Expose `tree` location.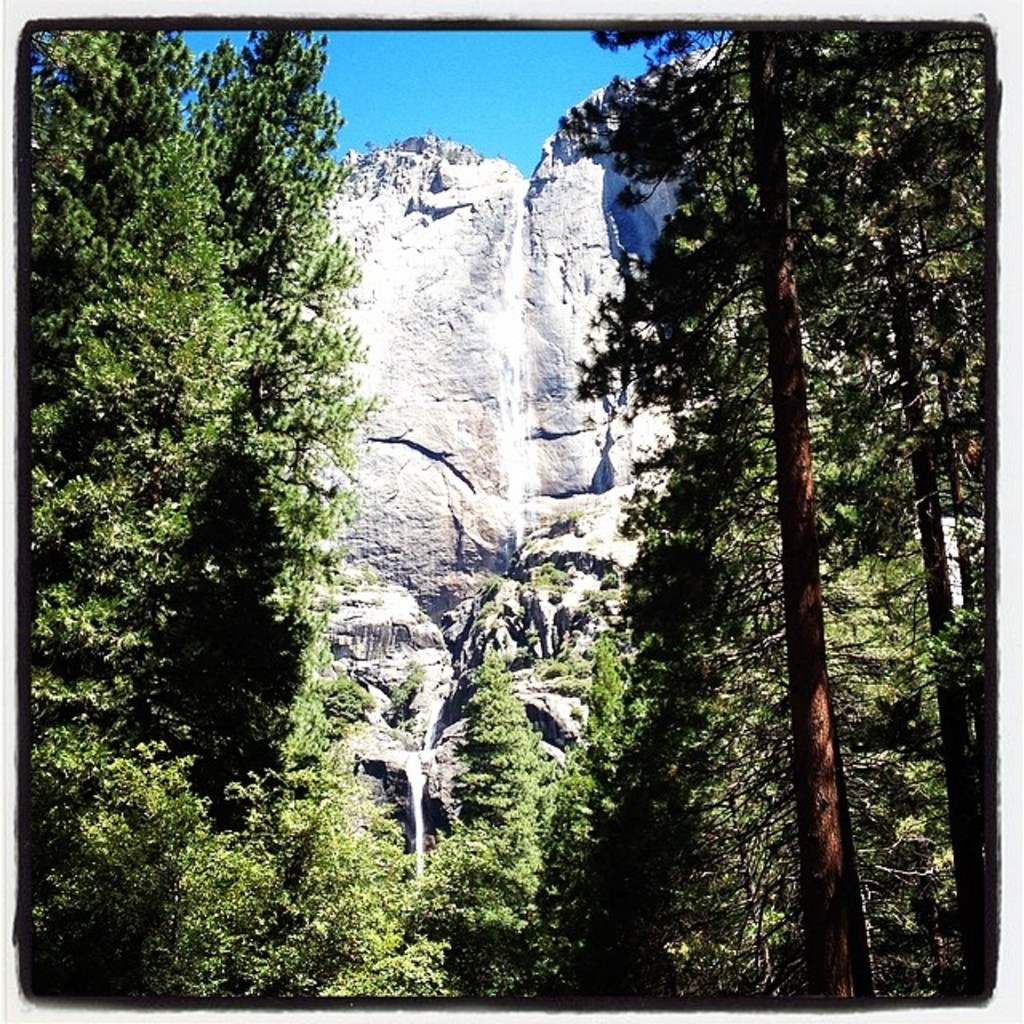
Exposed at [left=525, top=618, right=635, bottom=994].
